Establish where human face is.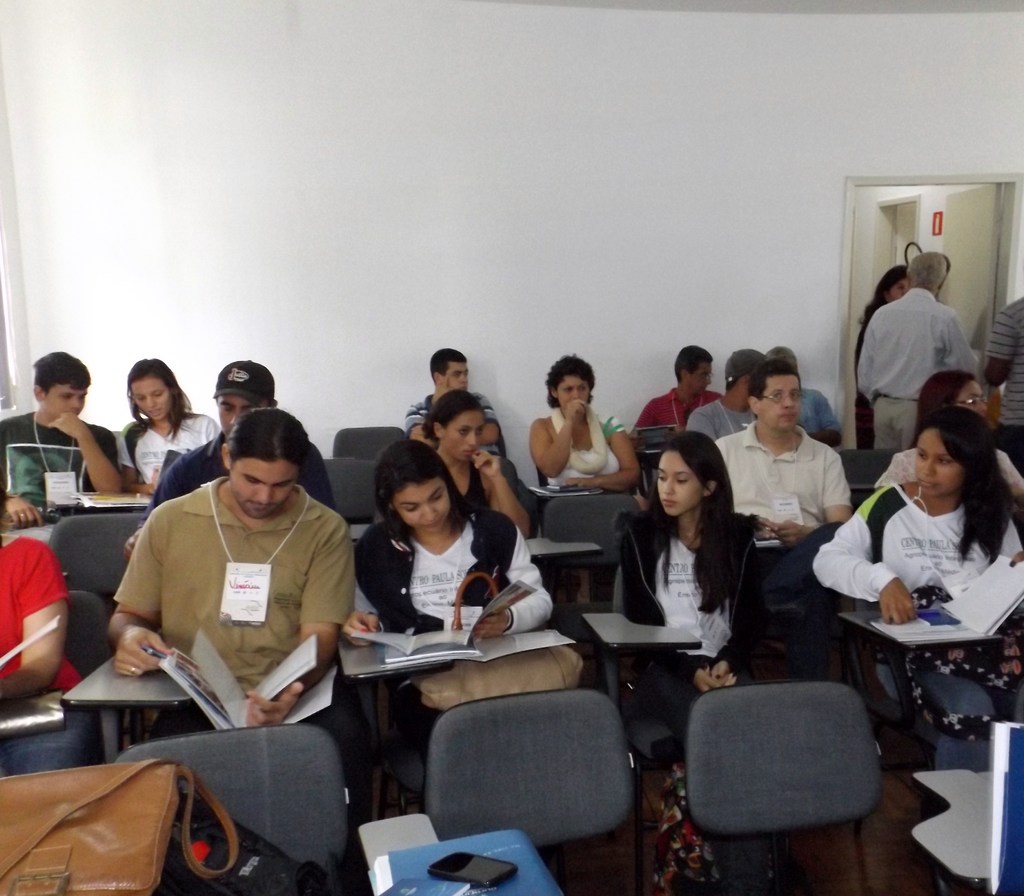
Established at (45, 381, 88, 420).
